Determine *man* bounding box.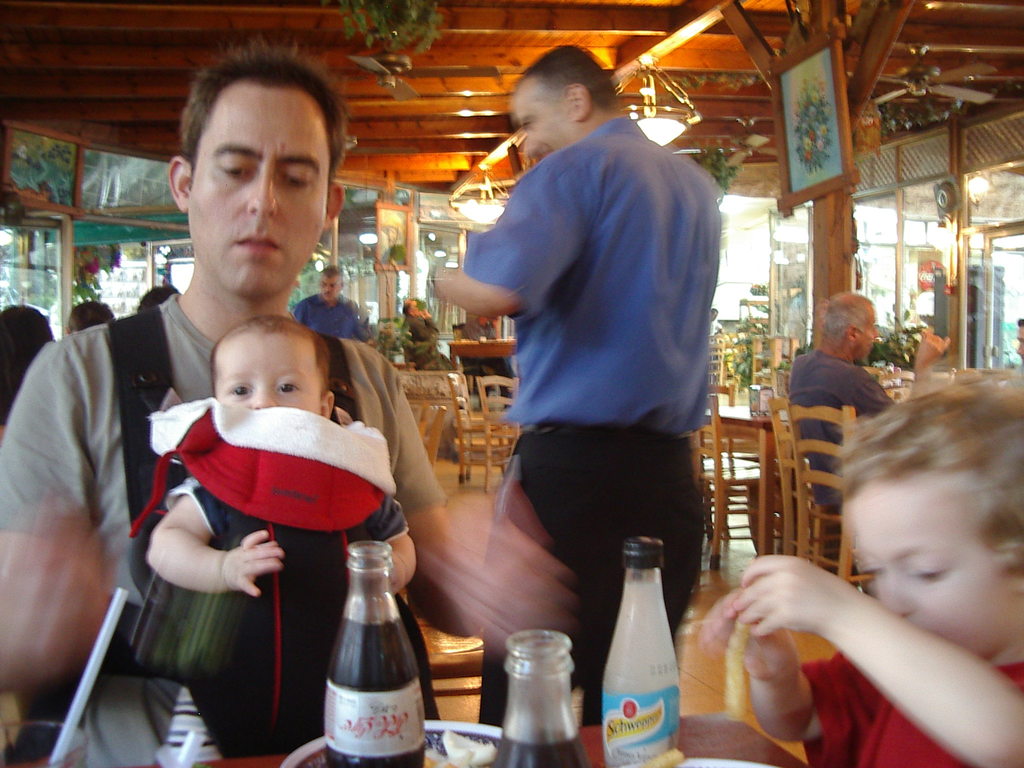
Determined: <bbox>296, 266, 374, 346</bbox>.
